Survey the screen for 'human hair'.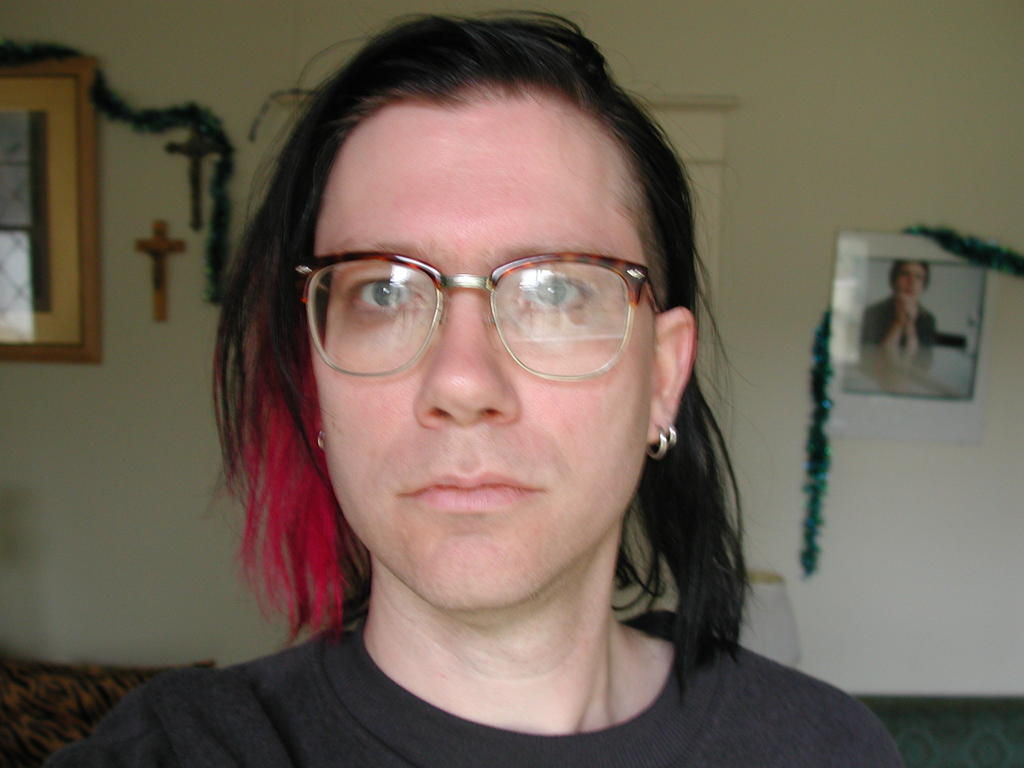
Survey found: select_region(890, 262, 932, 290).
